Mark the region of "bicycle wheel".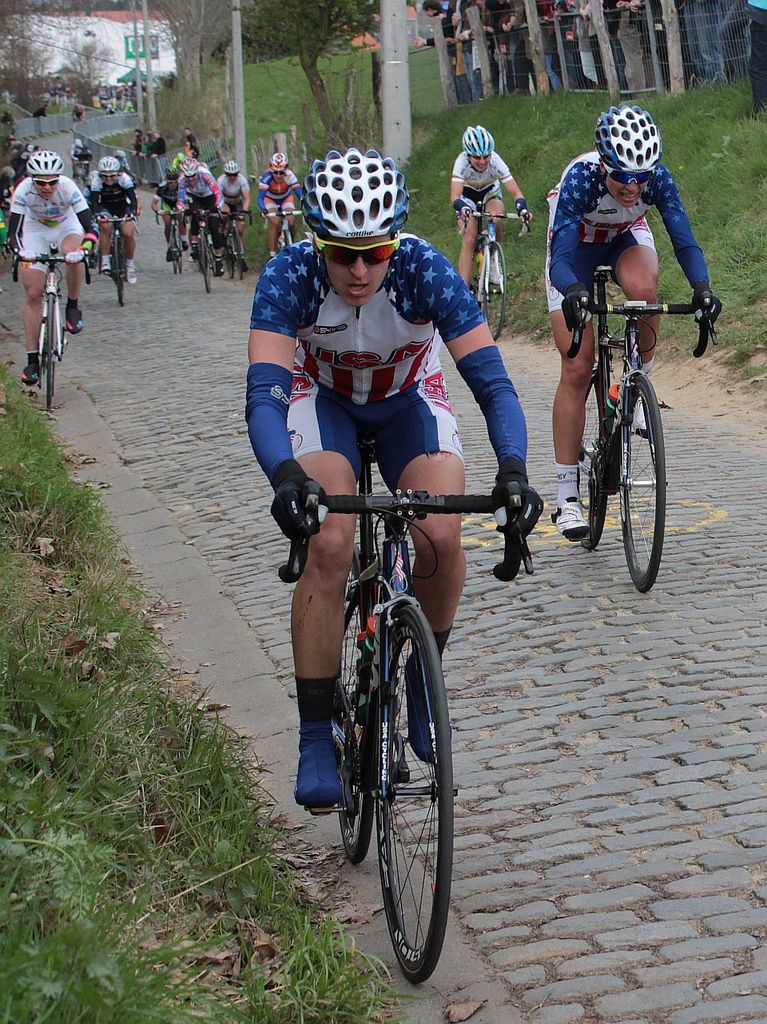
Region: bbox=(40, 290, 53, 412).
